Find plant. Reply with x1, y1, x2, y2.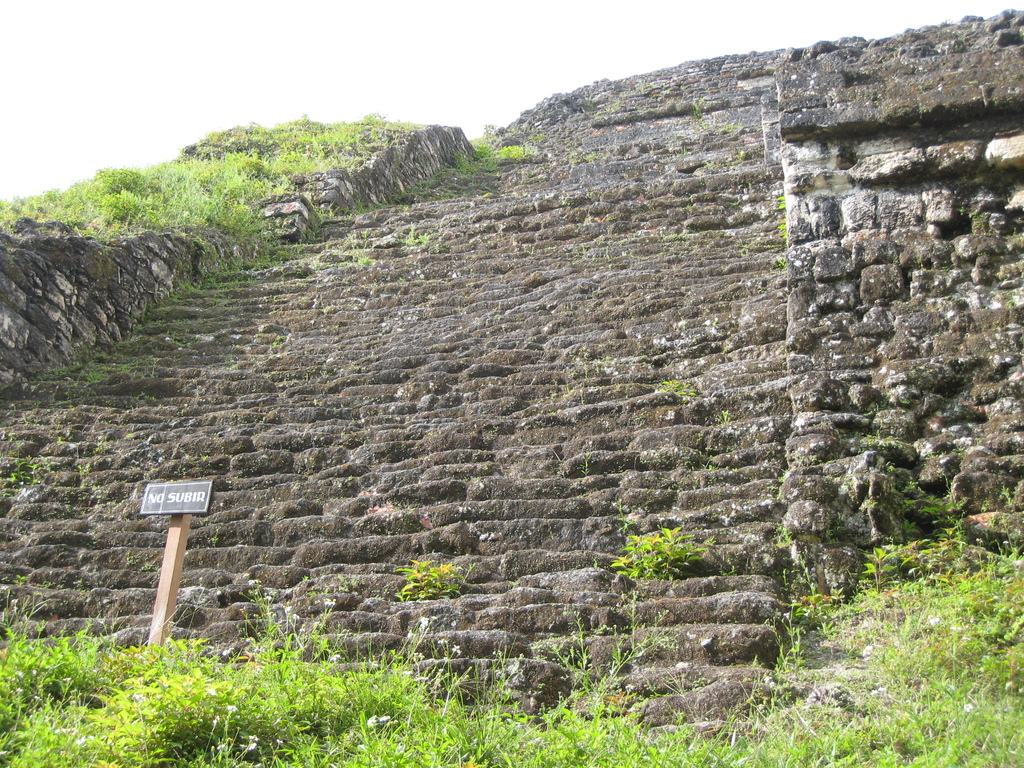
568, 147, 595, 161.
